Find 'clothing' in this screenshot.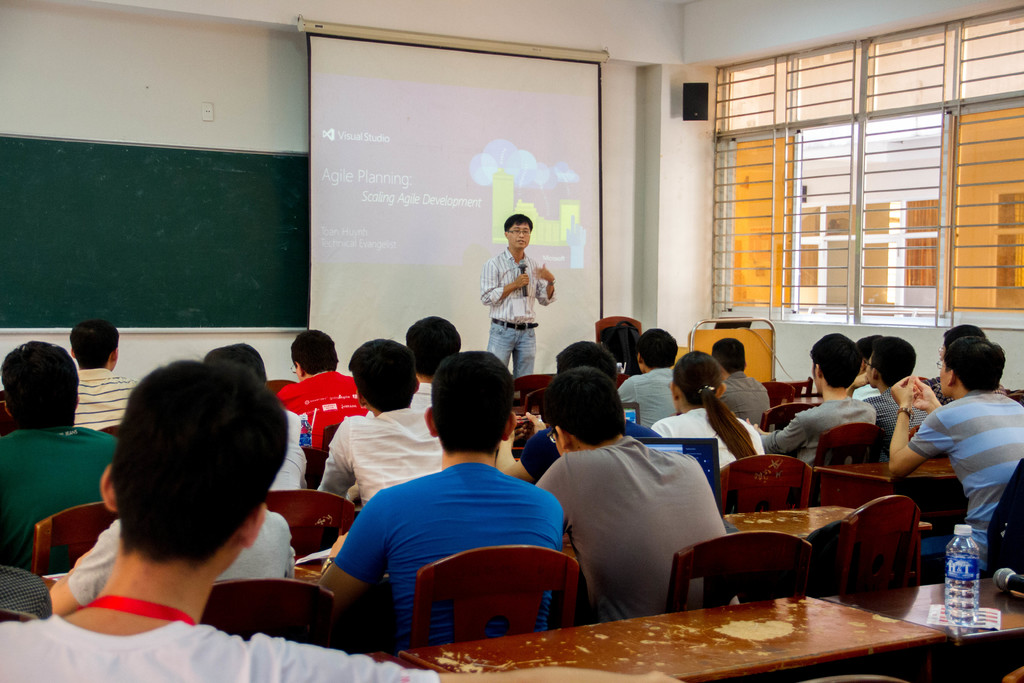
The bounding box for 'clothing' is detection(477, 244, 557, 379).
